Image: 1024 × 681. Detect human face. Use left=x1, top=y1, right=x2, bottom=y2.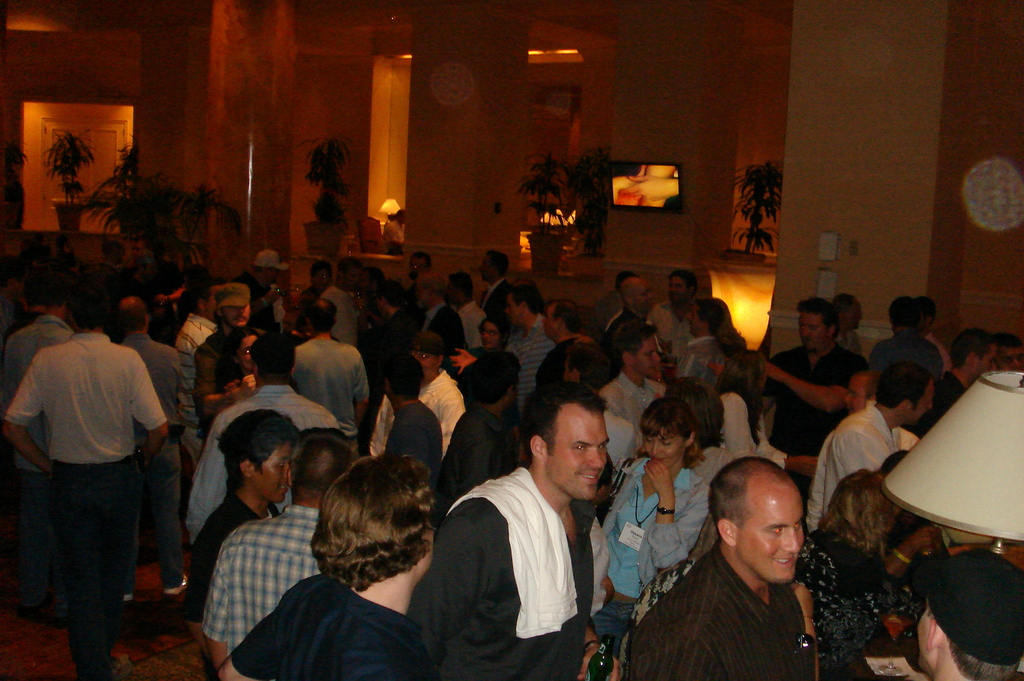
left=796, top=306, right=831, bottom=350.
